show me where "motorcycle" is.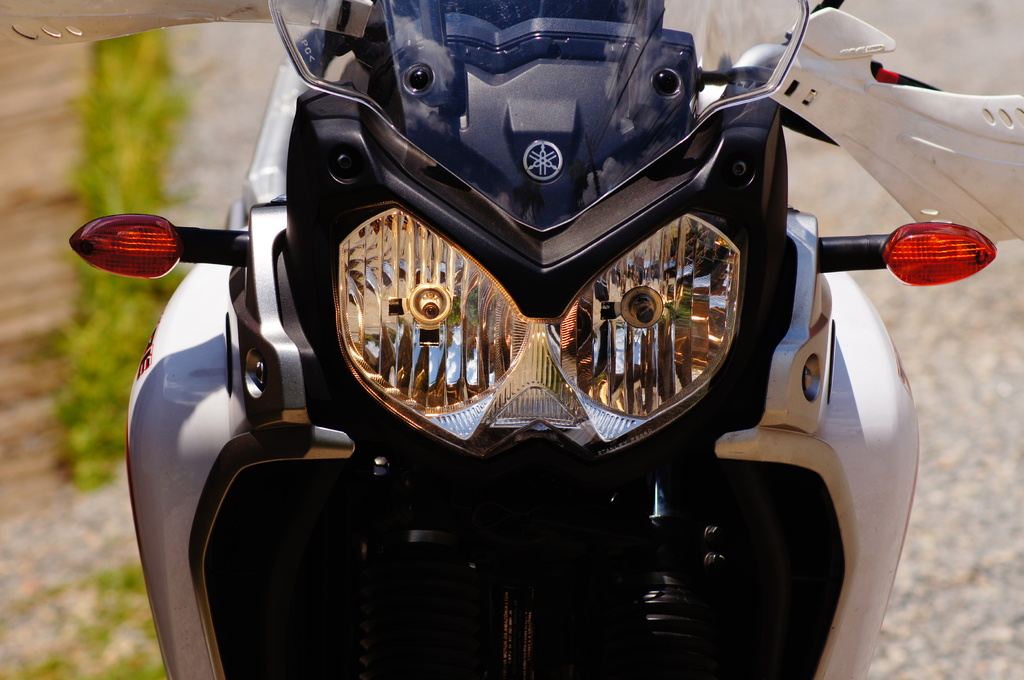
"motorcycle" is at rect(67, 0, 1023, 679).
